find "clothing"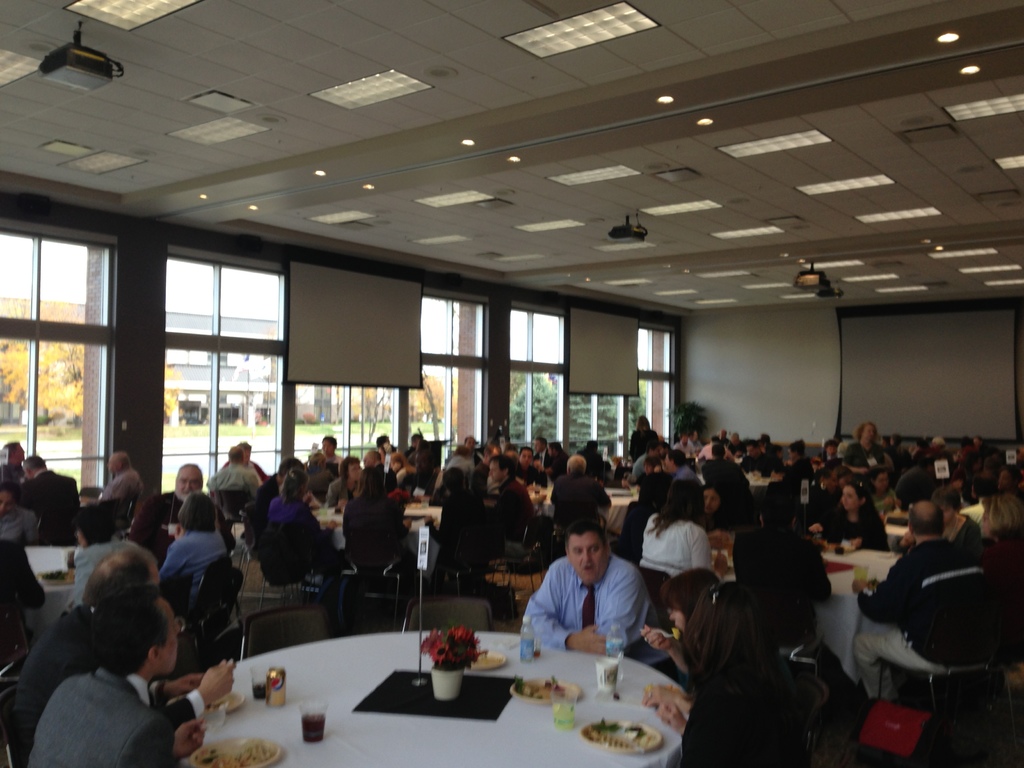
pyautogui.locateOnScreen(634, 447, 648, 480)
